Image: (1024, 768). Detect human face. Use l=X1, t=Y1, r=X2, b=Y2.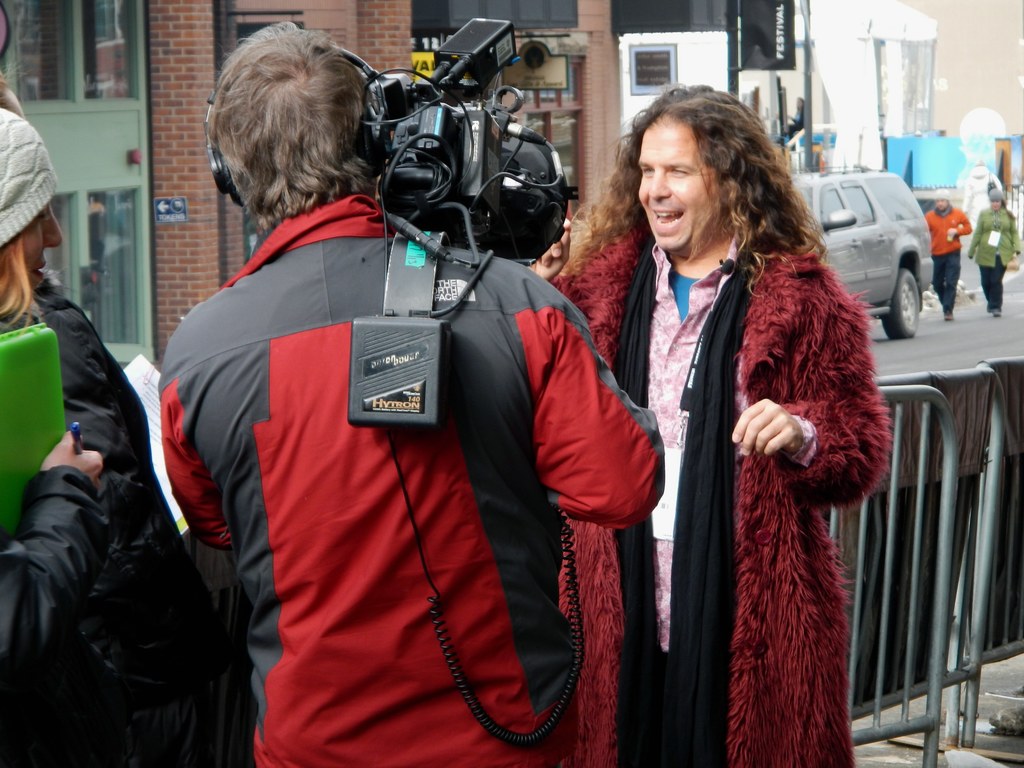
l=17, t=202, r=65, b=292.
